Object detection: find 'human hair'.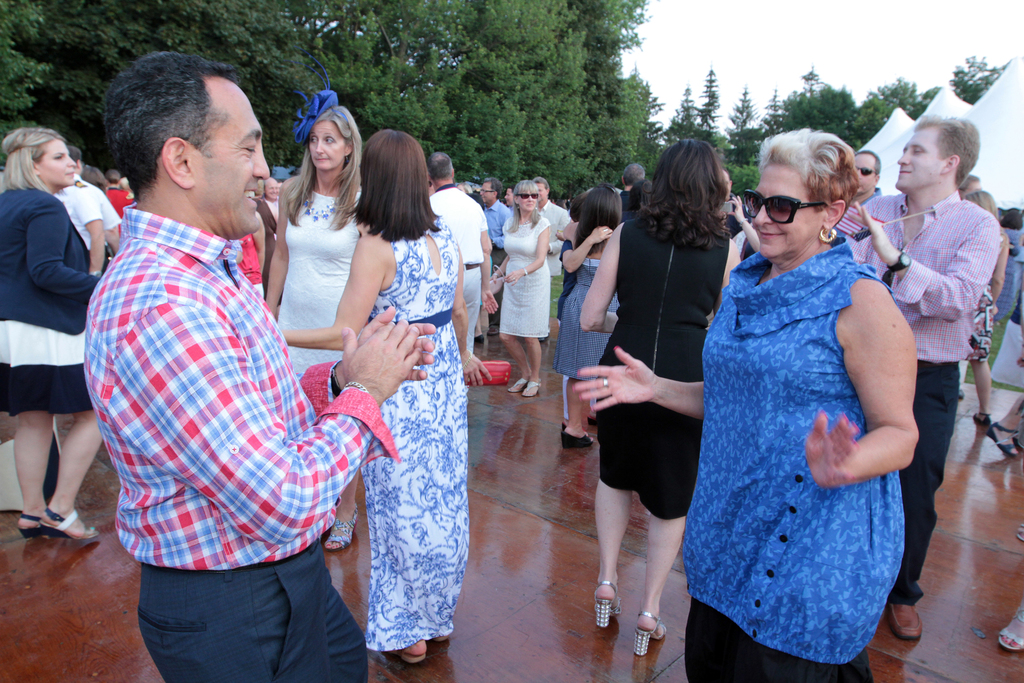
x1=913, y1=115, x2=980, y2=190.
